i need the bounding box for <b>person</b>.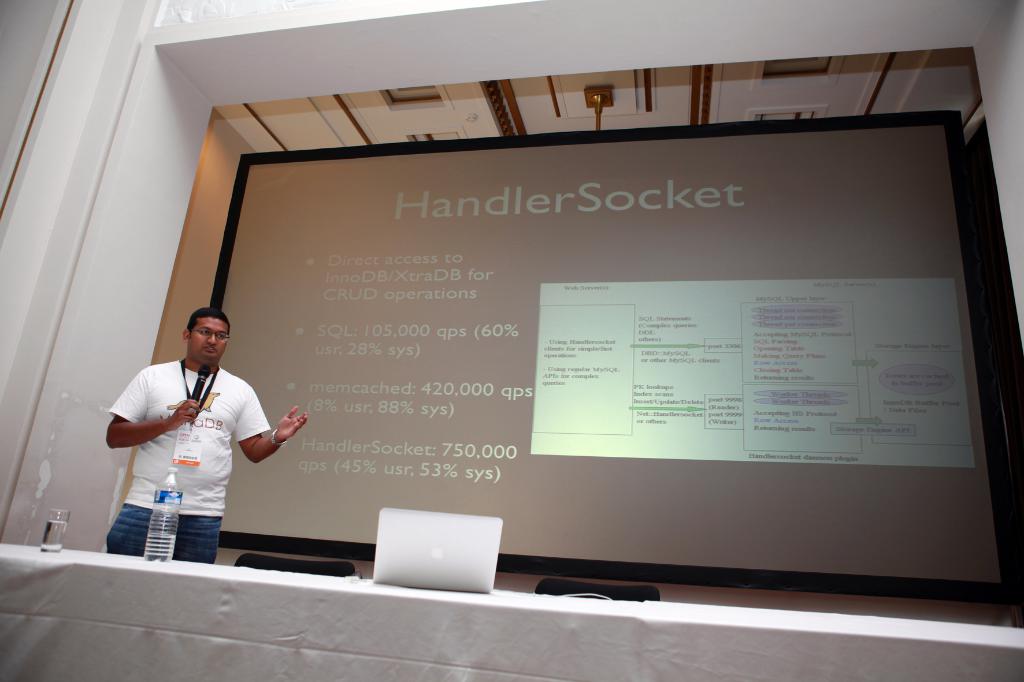
Here it is: (x1=101, y1=308, x2=311, y2=566).
